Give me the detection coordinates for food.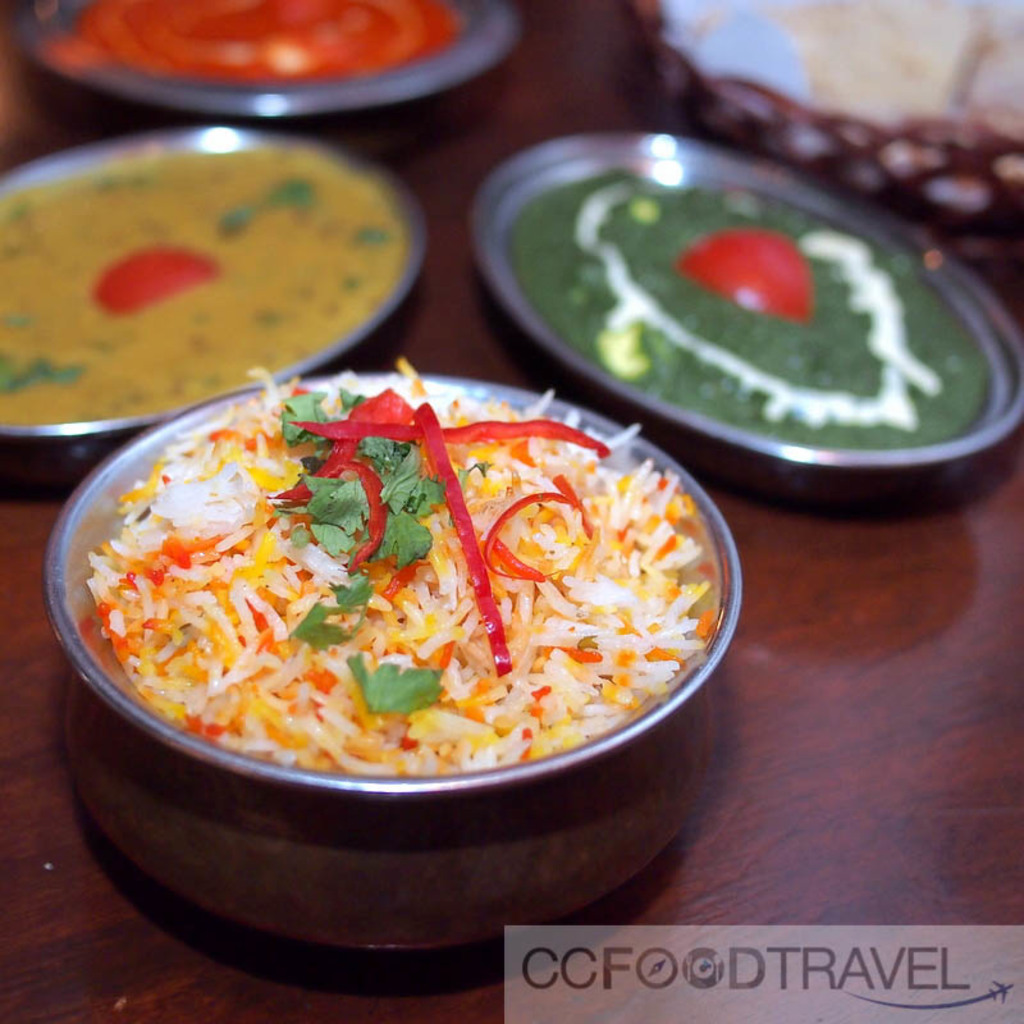
{"x1": 0, "y1": 151, "x2": 407, "y2": 429}.
